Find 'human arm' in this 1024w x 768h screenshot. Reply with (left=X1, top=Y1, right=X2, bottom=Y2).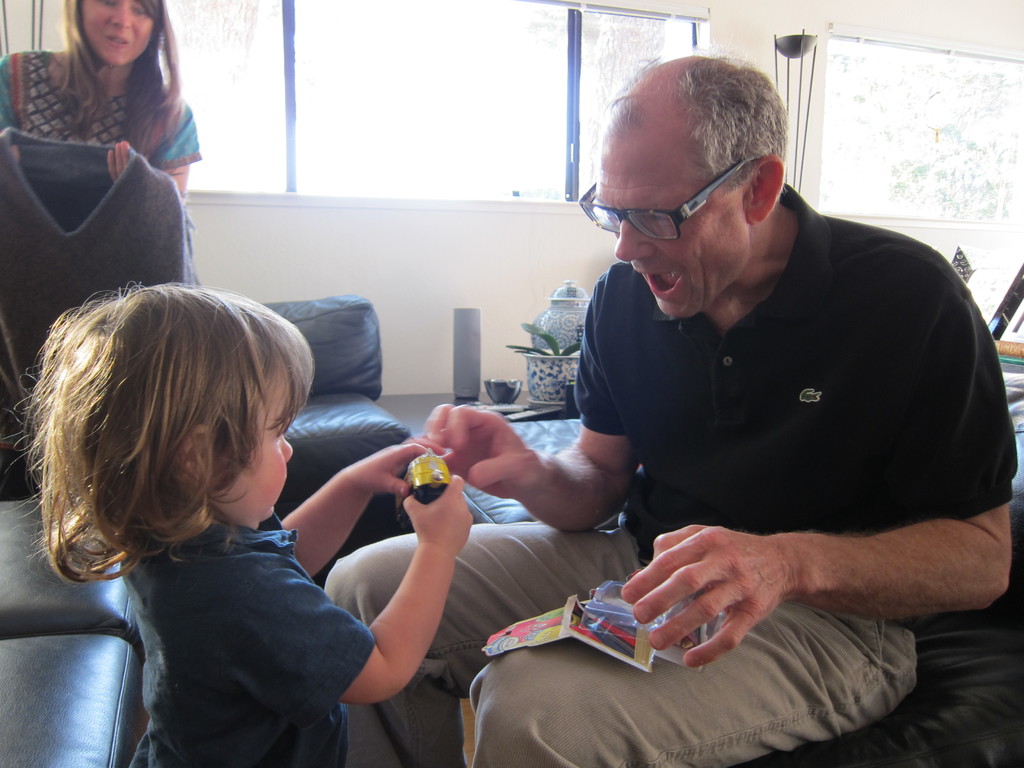
(left=275, top=472, right=483, bottom=702).
